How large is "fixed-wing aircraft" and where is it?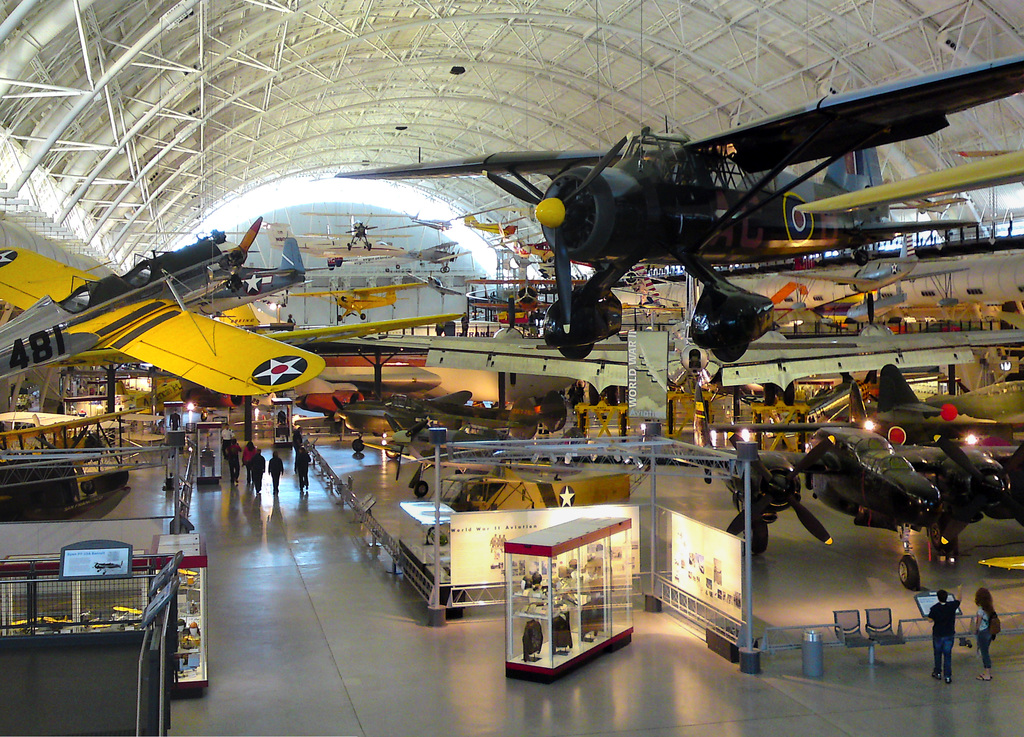
Bounding box: x1=325, y1=381, x2=540, y2=455.
